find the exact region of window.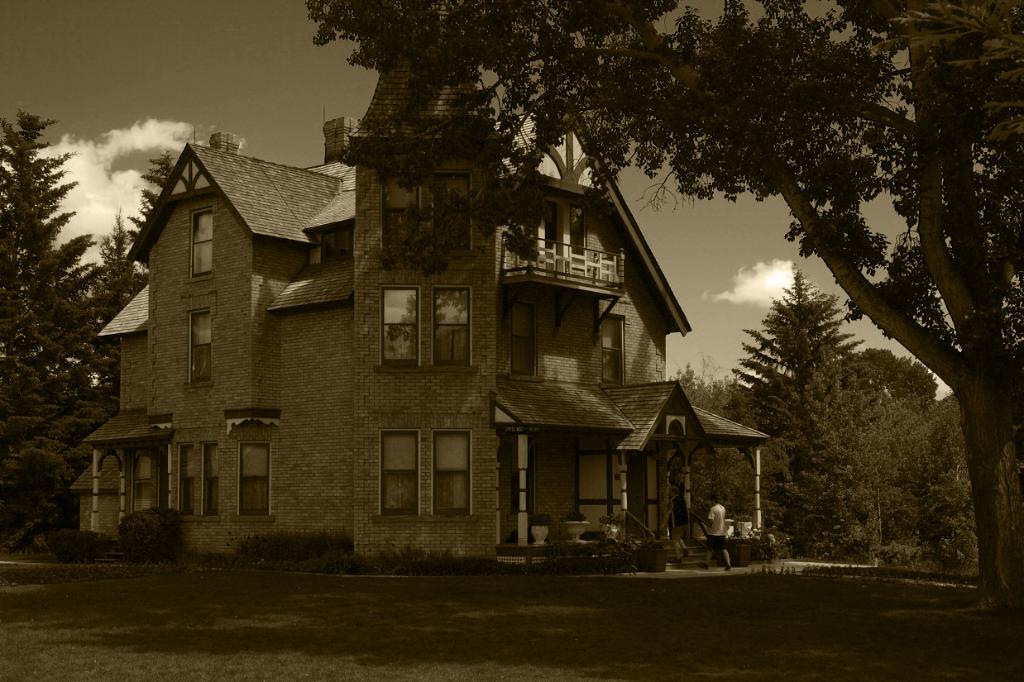
Exact region: <region>190, 301, 213, 384</region>.
